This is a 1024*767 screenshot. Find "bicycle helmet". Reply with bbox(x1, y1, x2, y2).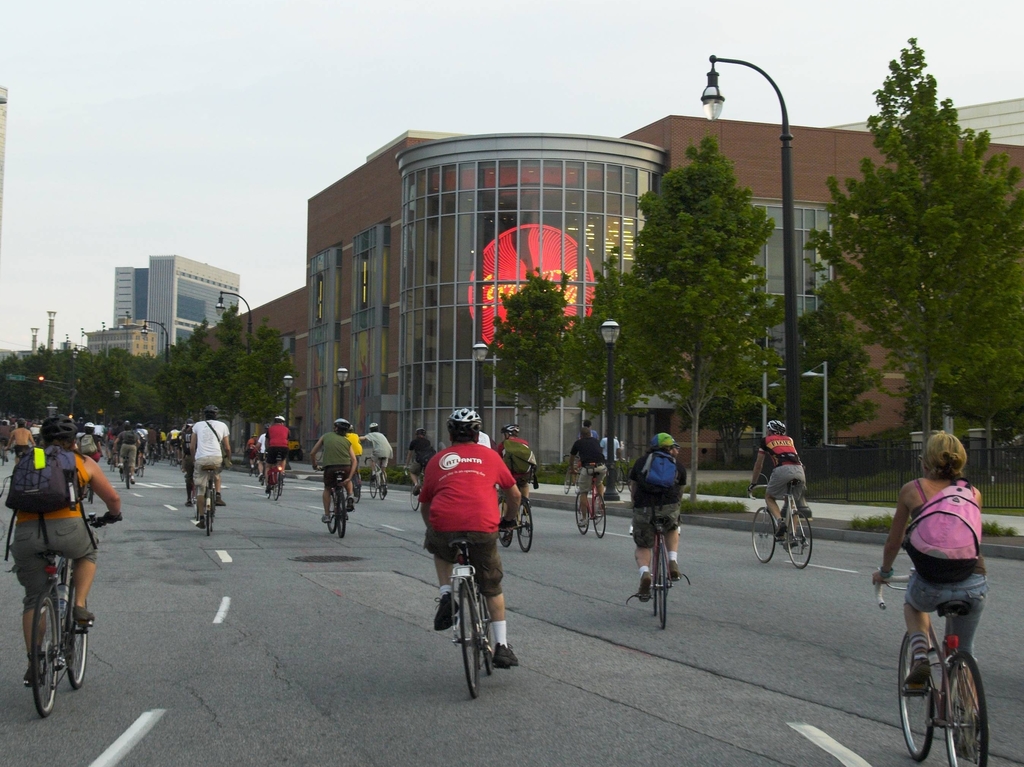
bbox(447, 405, 481, 420).
